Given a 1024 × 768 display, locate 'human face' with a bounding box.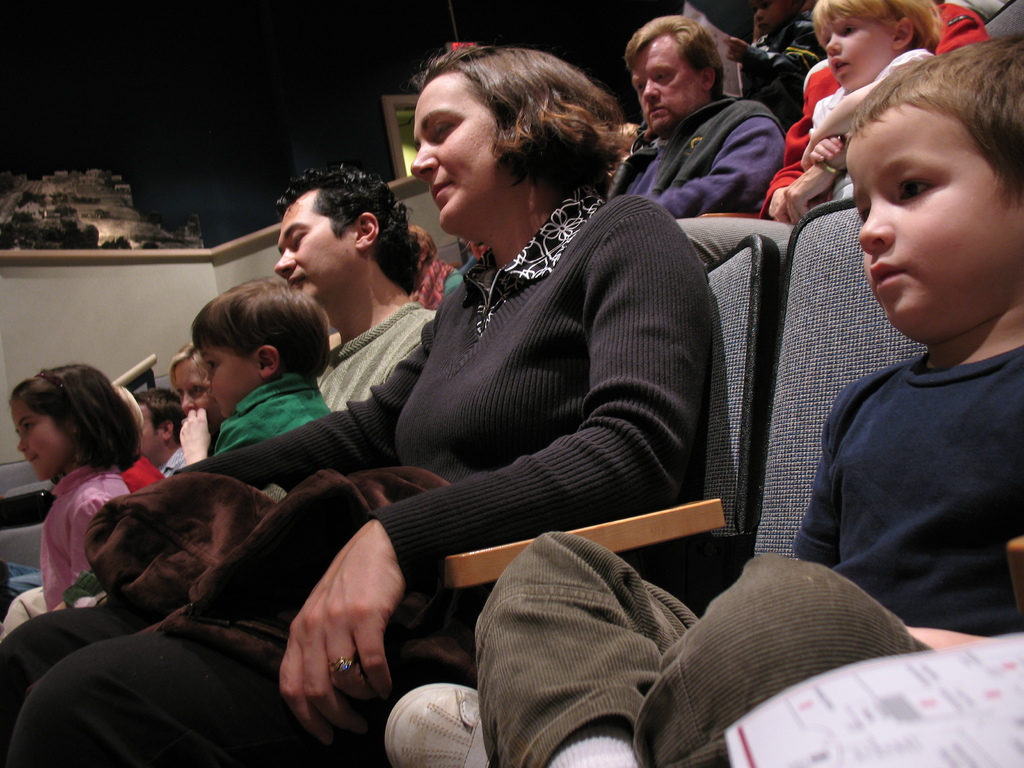
Located: 272, 201, 348, 299.
